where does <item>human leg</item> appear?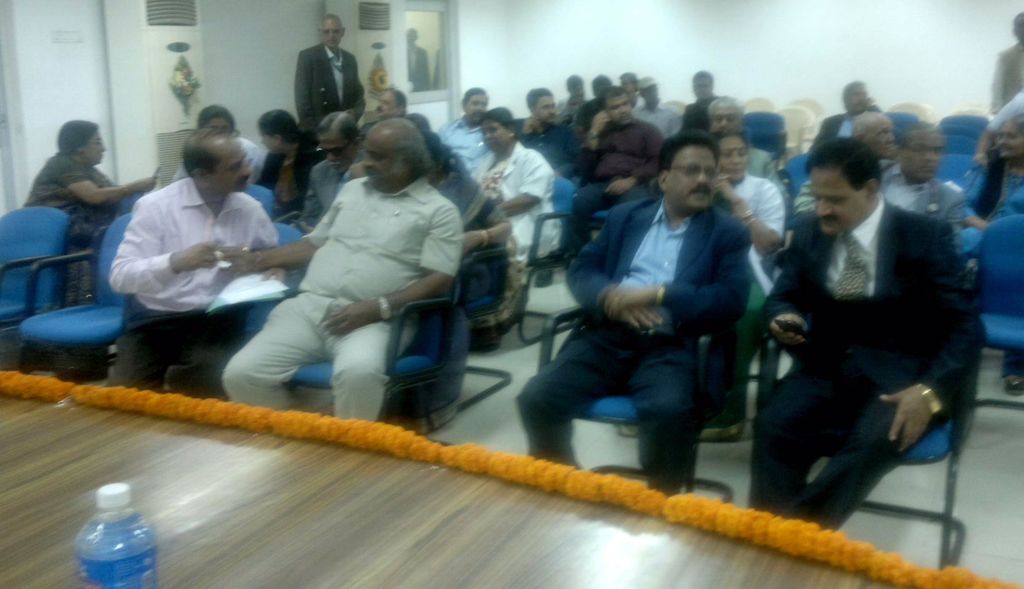
Appears at region(219, 290, 323, 408).
